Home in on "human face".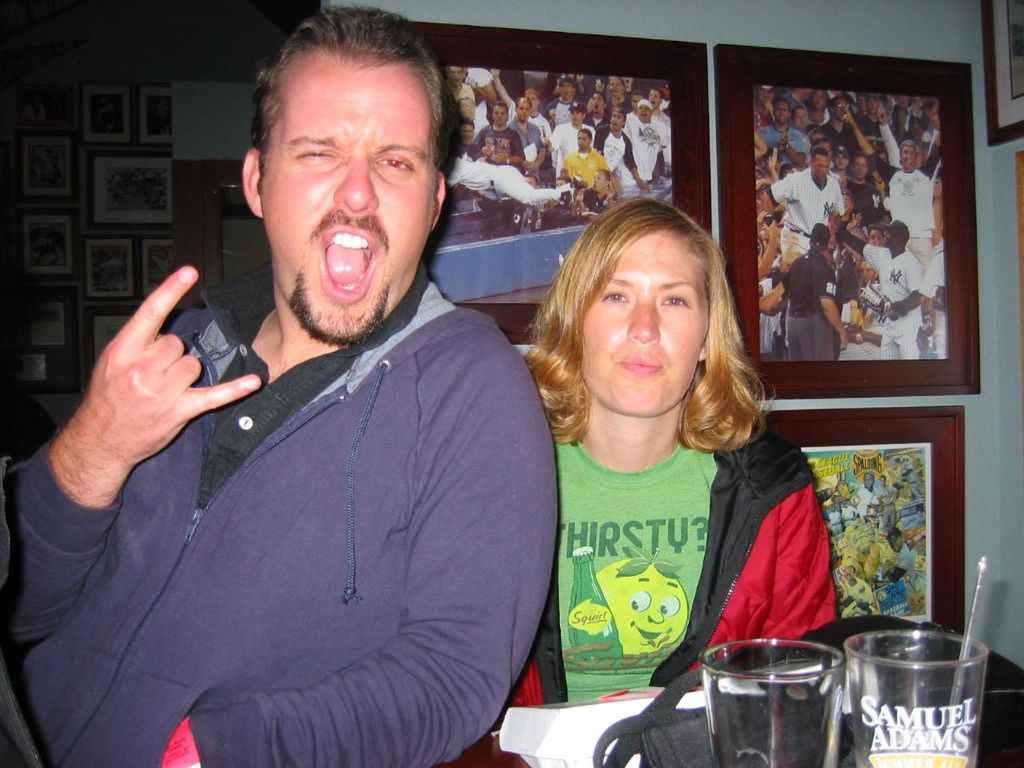
Homed in at bbox(492, 106, 510, 126).
